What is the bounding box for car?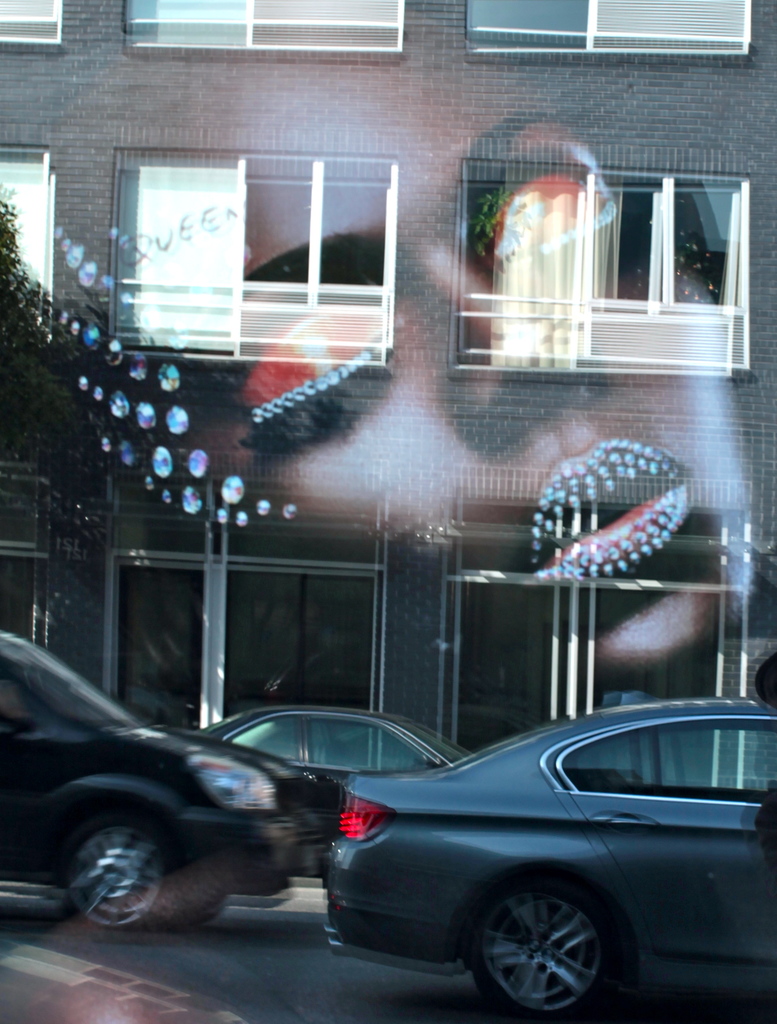
bbox(206, 714, 479, 831).
